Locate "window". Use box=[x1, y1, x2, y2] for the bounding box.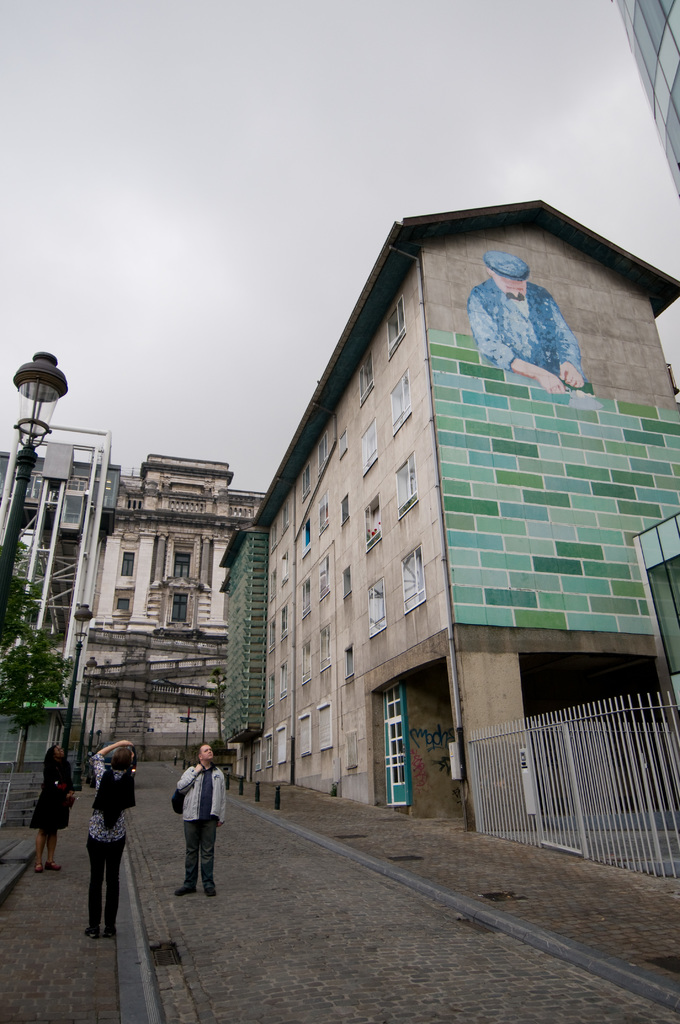
box=[389, 292, 406, 359].
